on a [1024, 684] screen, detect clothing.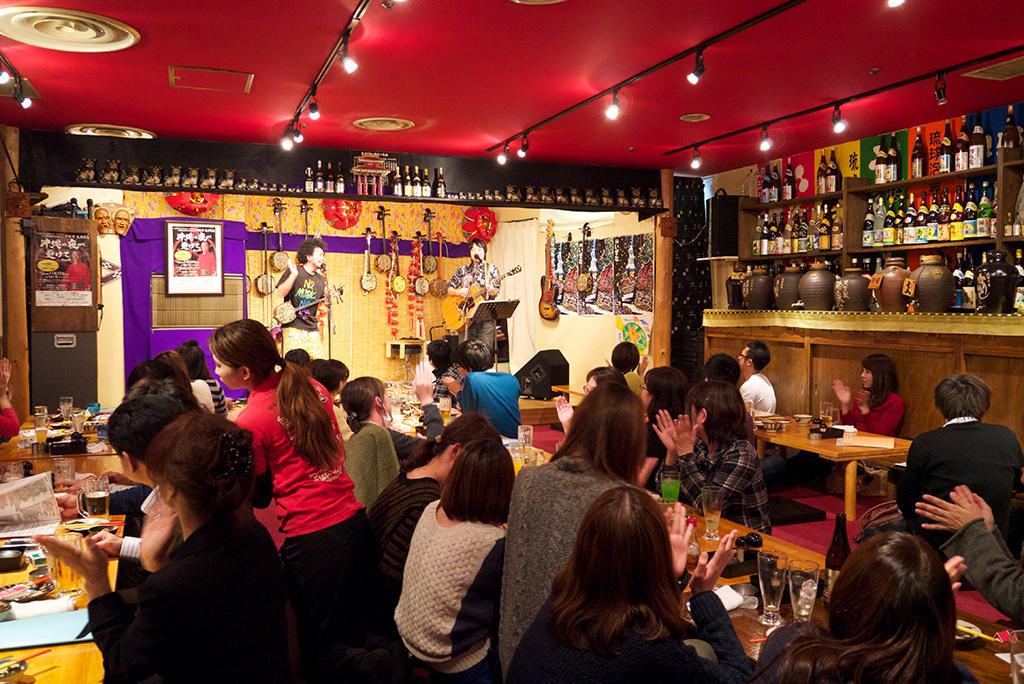
box=[0, 397, 18, 436].
